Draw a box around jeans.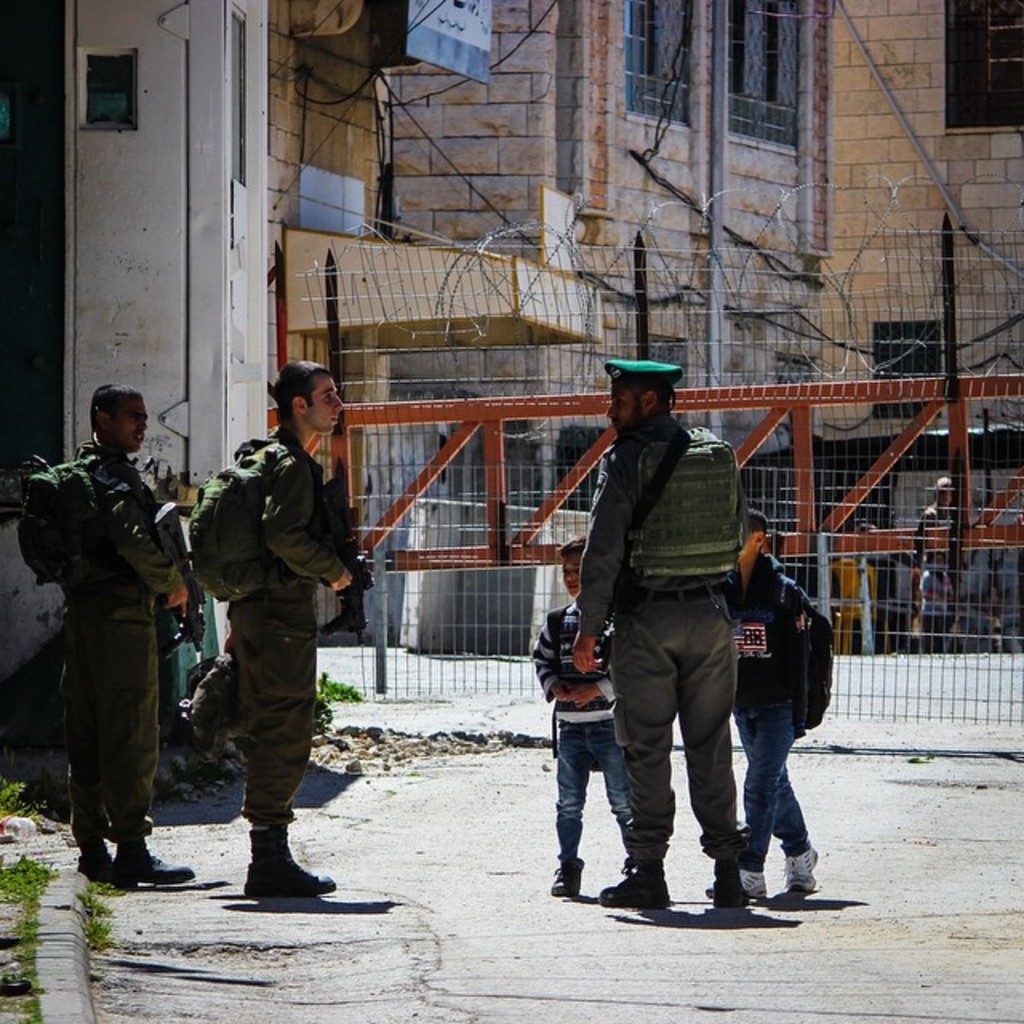
(left=738, top=699, right=813, bottom=870).
